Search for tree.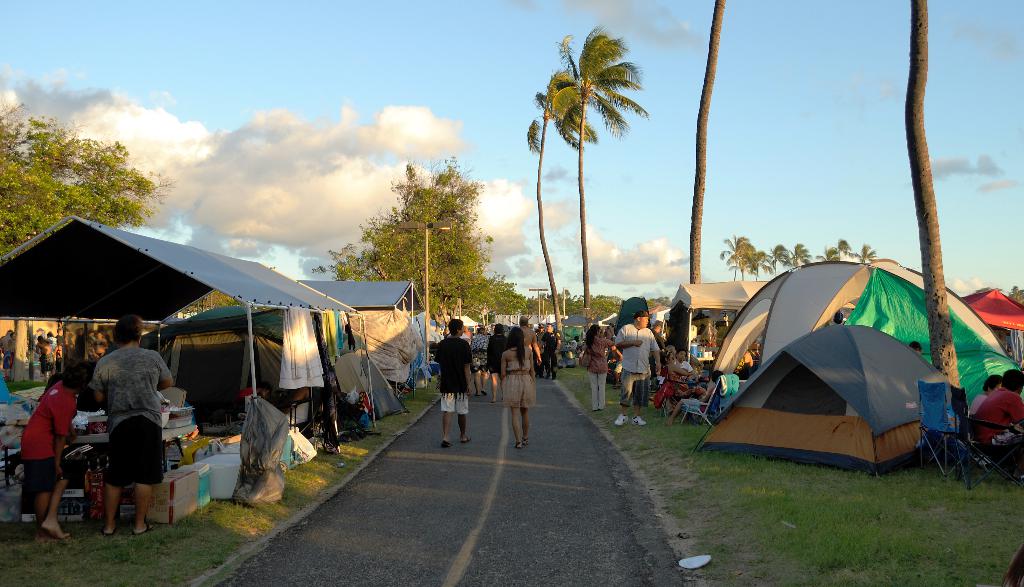
Found at bbox=(730, 244, 777, 283).
